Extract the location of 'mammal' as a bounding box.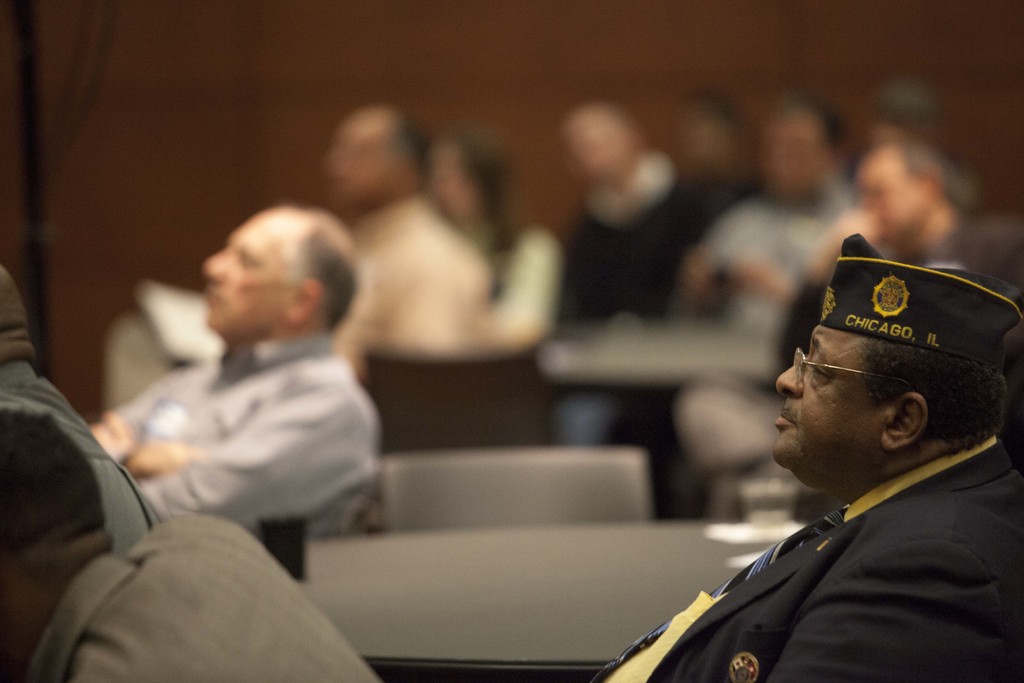
[x1=339, y1=99, x2=489, y2=338].
